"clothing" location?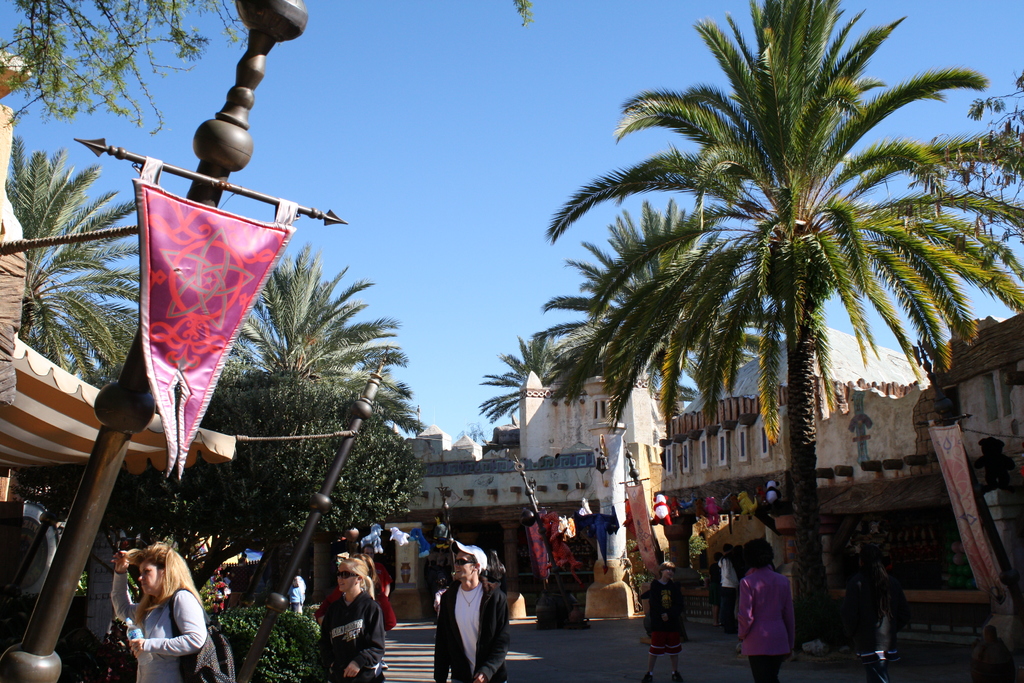
[x1=739, y1=568, x2=804, y2=682]
